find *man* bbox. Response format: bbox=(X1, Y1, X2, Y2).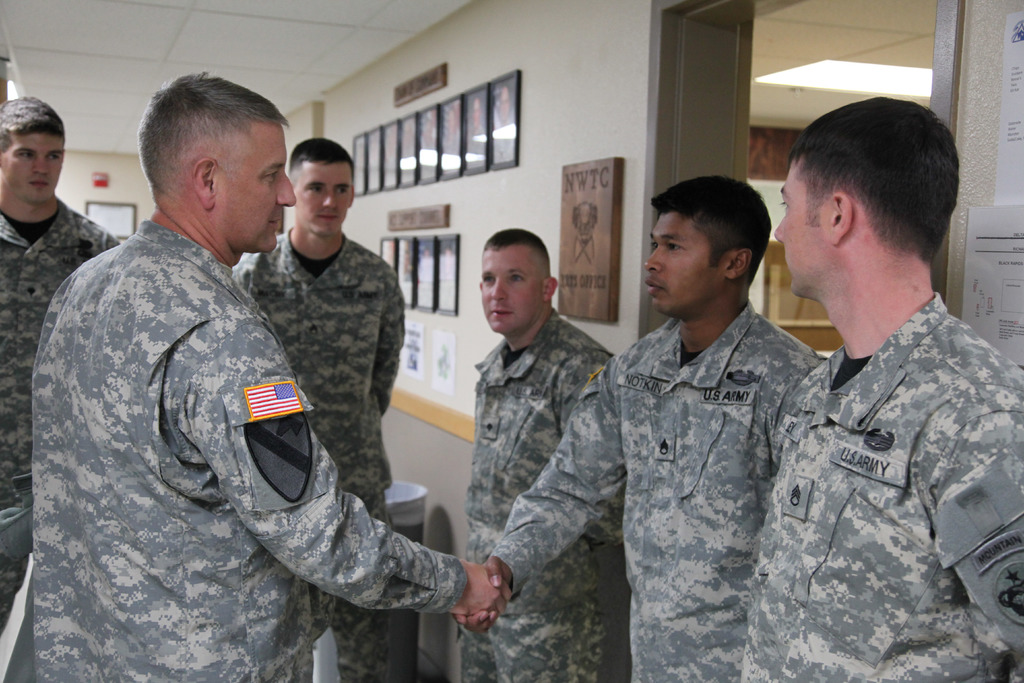
bbox=(454, 227, 615, 682).
